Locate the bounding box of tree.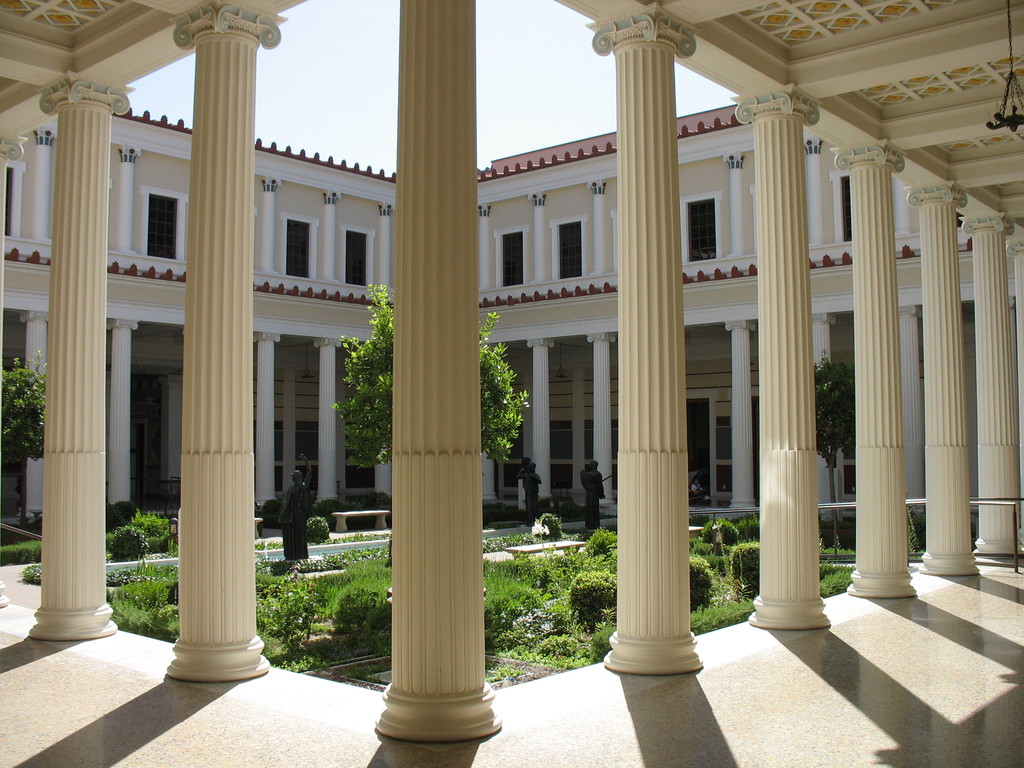
Bounding box: 814/348/850/548.
